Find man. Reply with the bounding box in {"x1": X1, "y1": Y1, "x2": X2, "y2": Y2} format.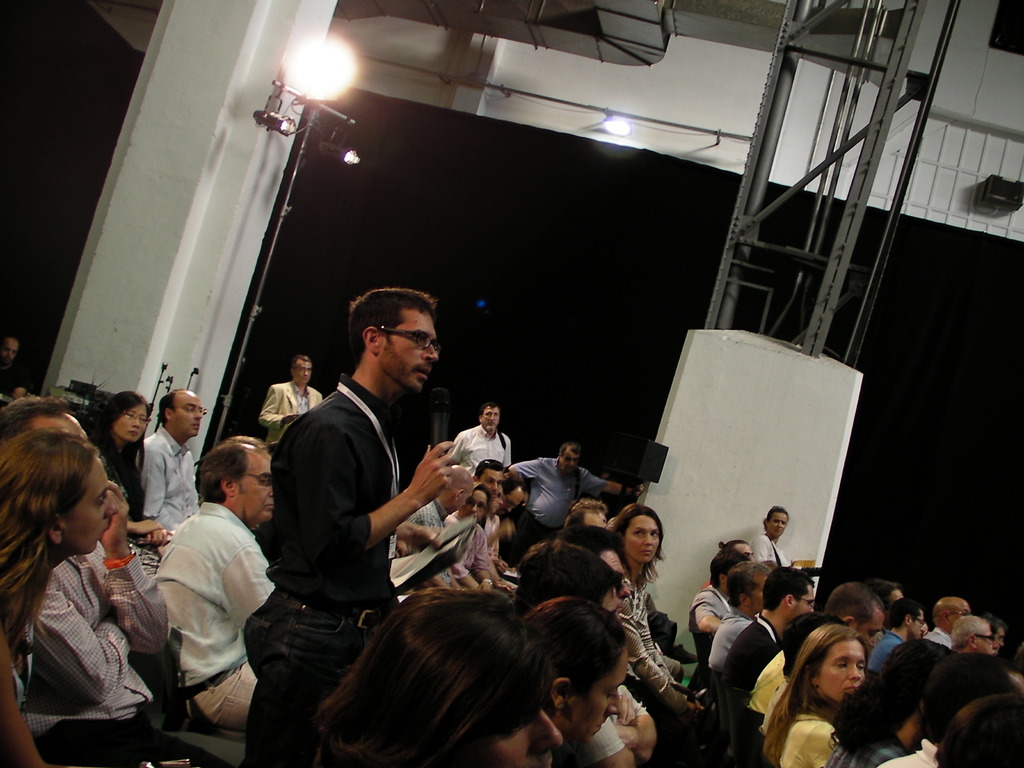
{"x1": 689, "y1": 548, "x2": 749, "y2": 634}.
